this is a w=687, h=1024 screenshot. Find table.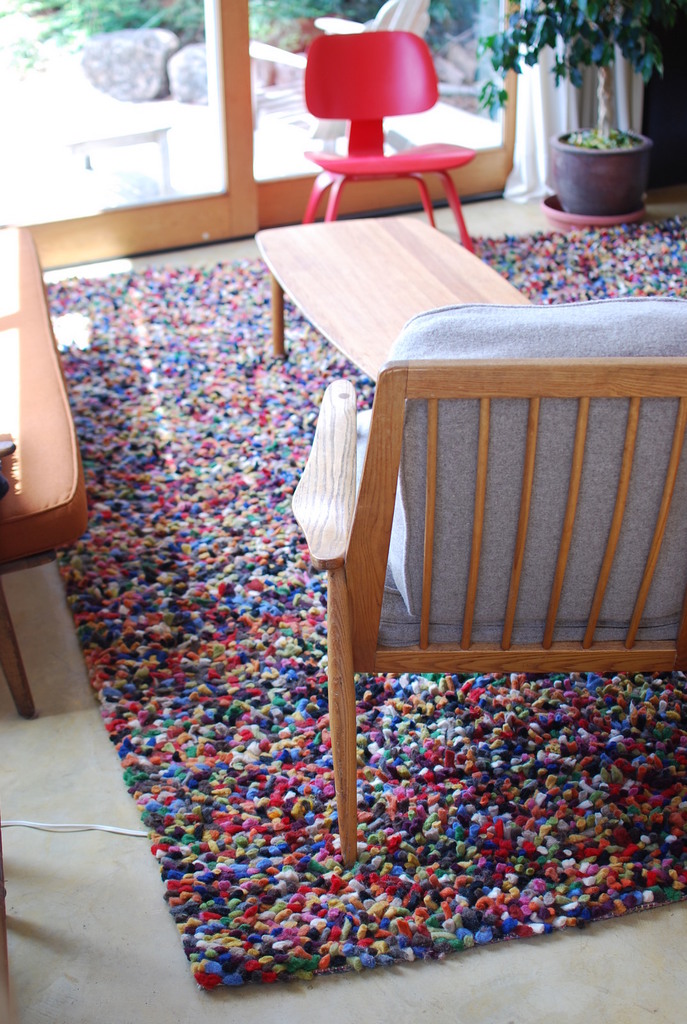
Bounding box: <region>251, 214, 535, 382</region>.
